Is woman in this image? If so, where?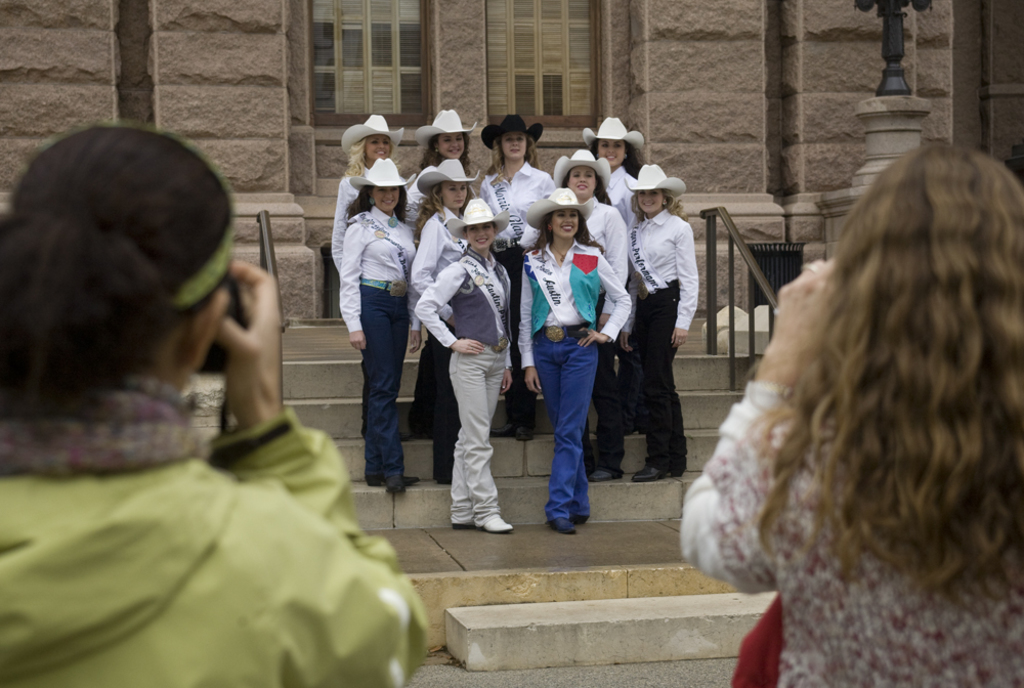
Yes, at 478,117,559,447.
